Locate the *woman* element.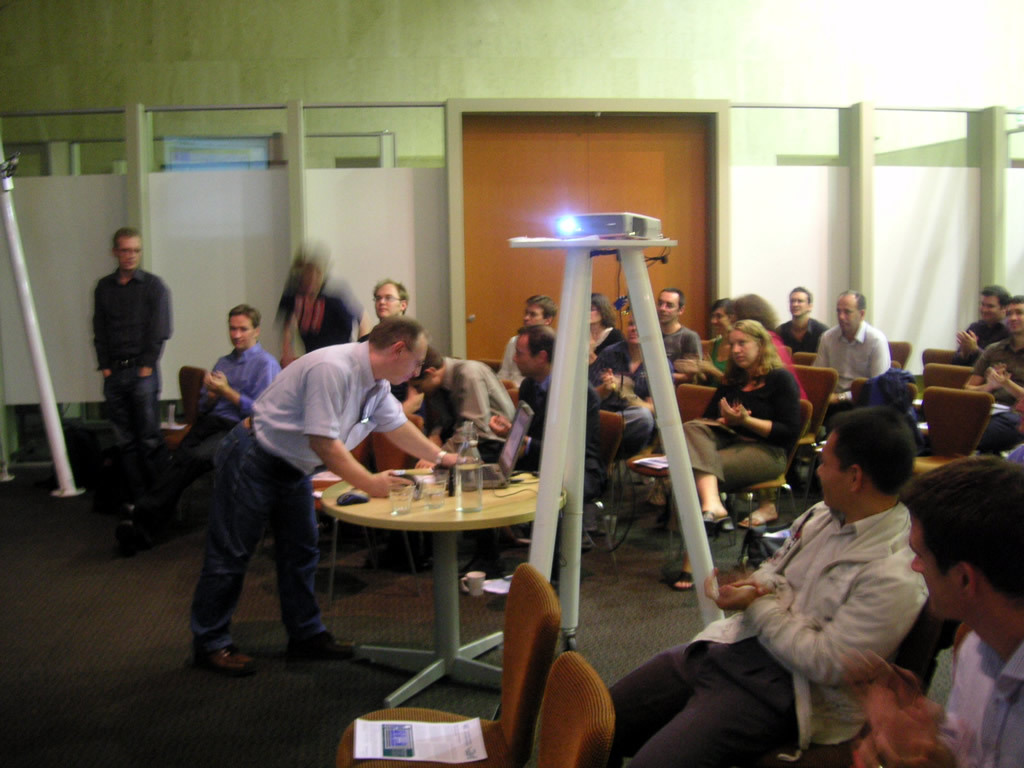
Element bbox: crop(585, 292, 624, 368).
